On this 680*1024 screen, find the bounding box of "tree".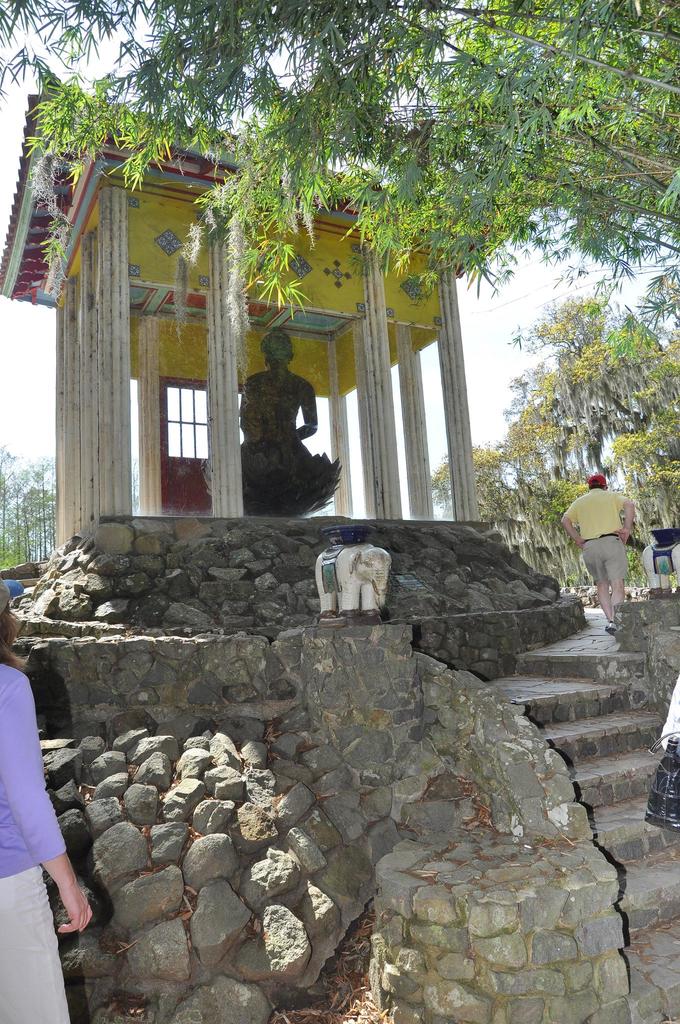
Bounding box: 0/437/19/572.
